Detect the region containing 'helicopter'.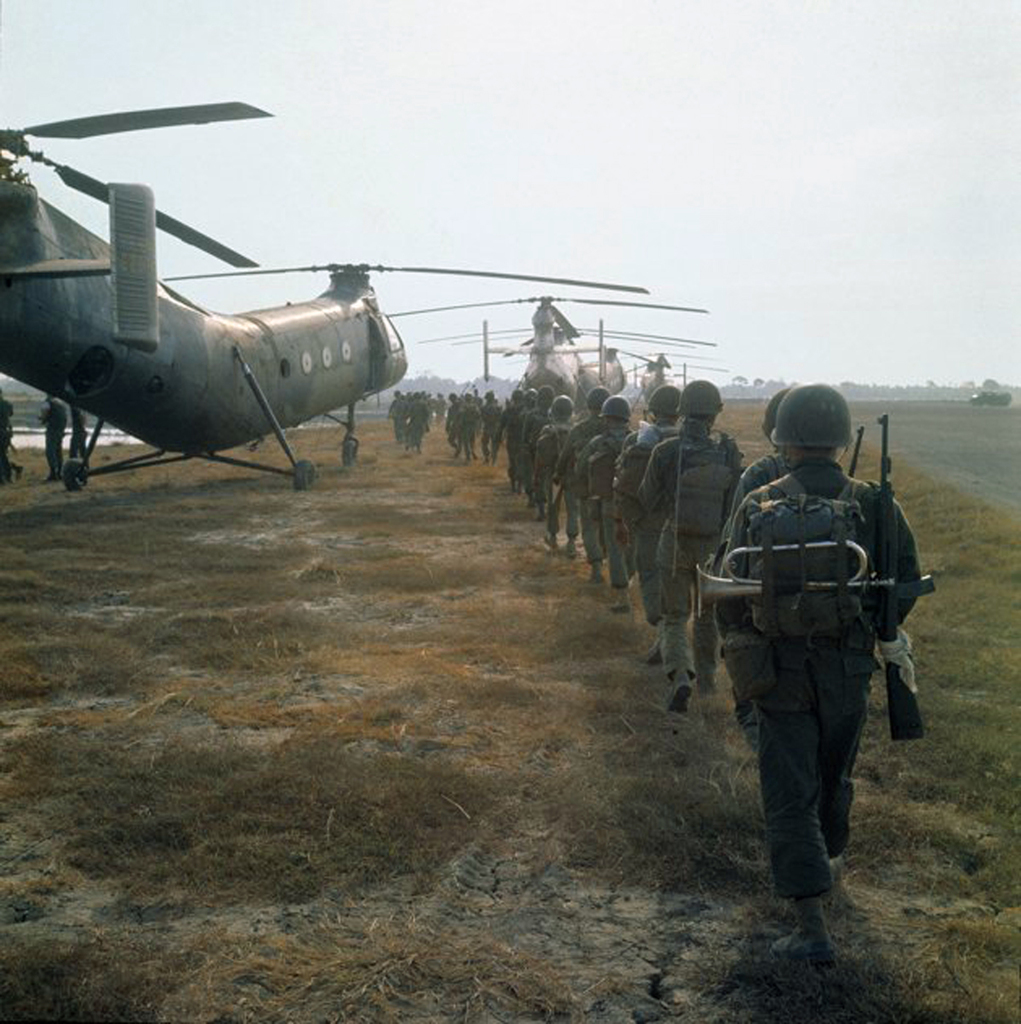
box=[491, 341, 722, 399].
